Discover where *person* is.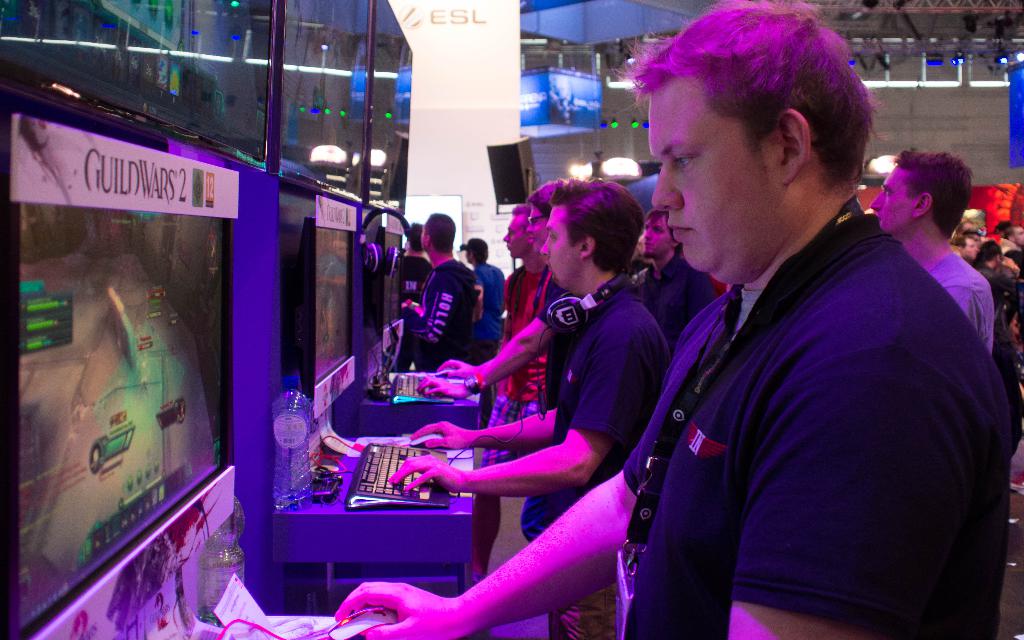
Discovered at <box>314,4,1016,639</box>.
